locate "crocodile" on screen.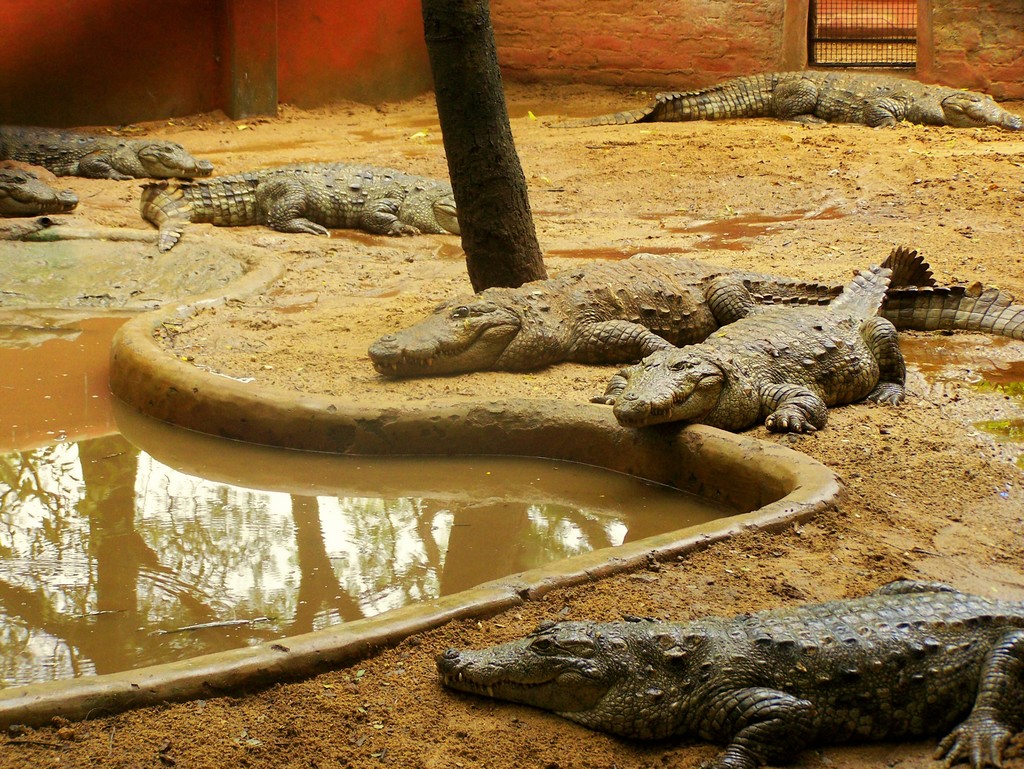
On screen at x1=0, y1=132, x2=212, y2=179.
